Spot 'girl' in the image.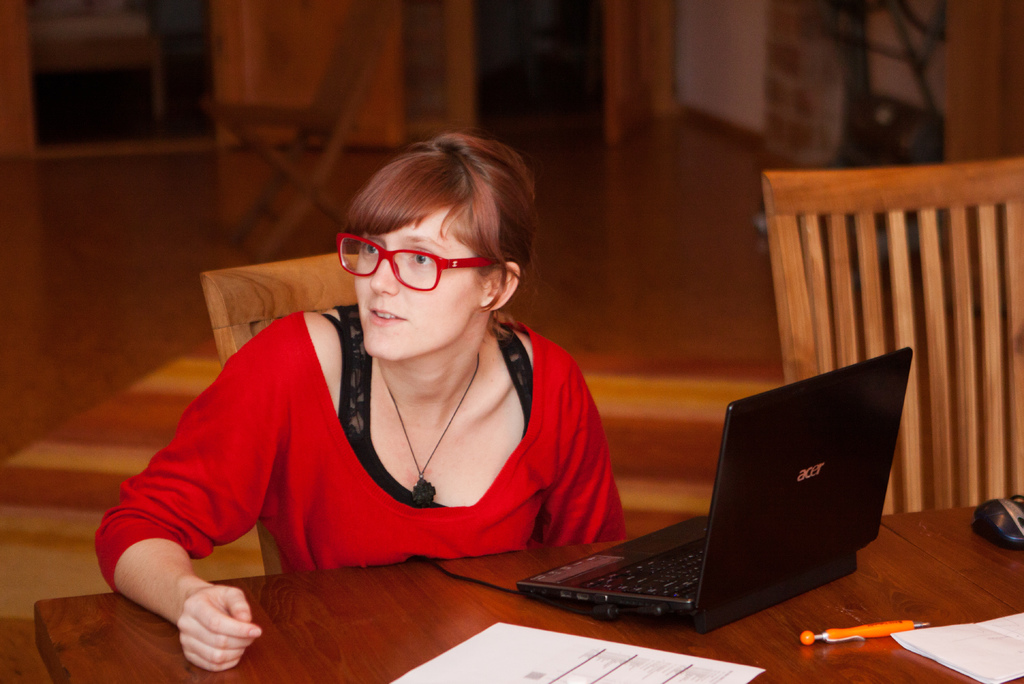
'girl' found at rect(91, 133, 629, 668).
